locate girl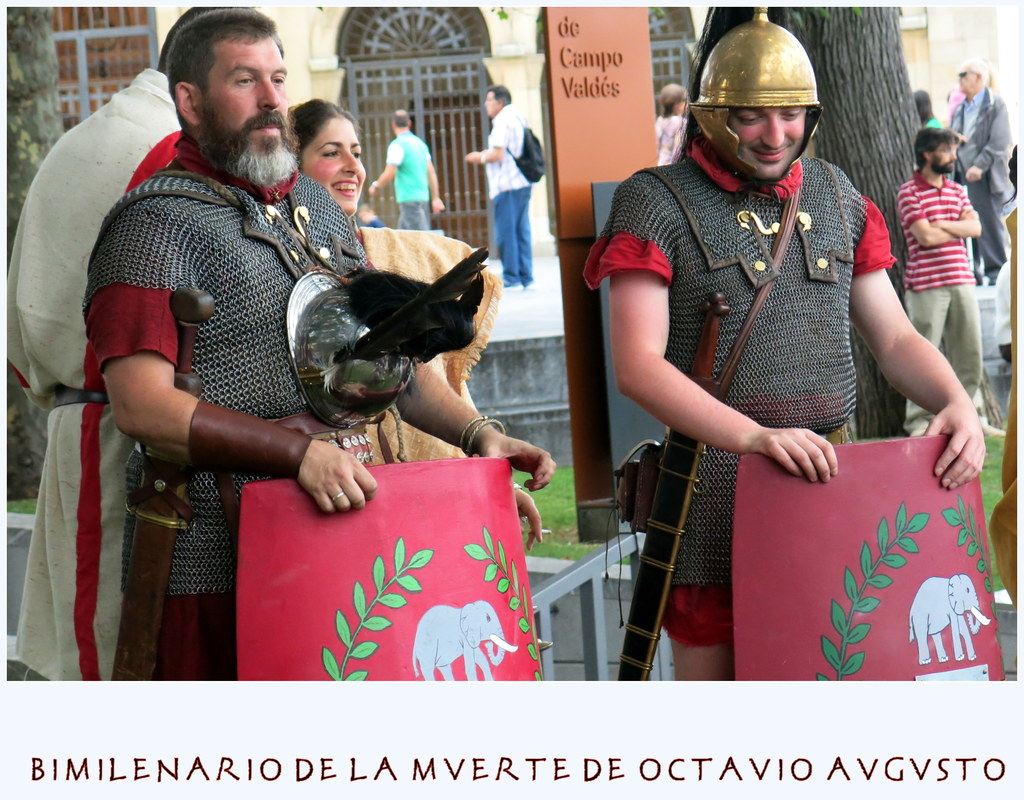
box(296, 101, 367, 218)
